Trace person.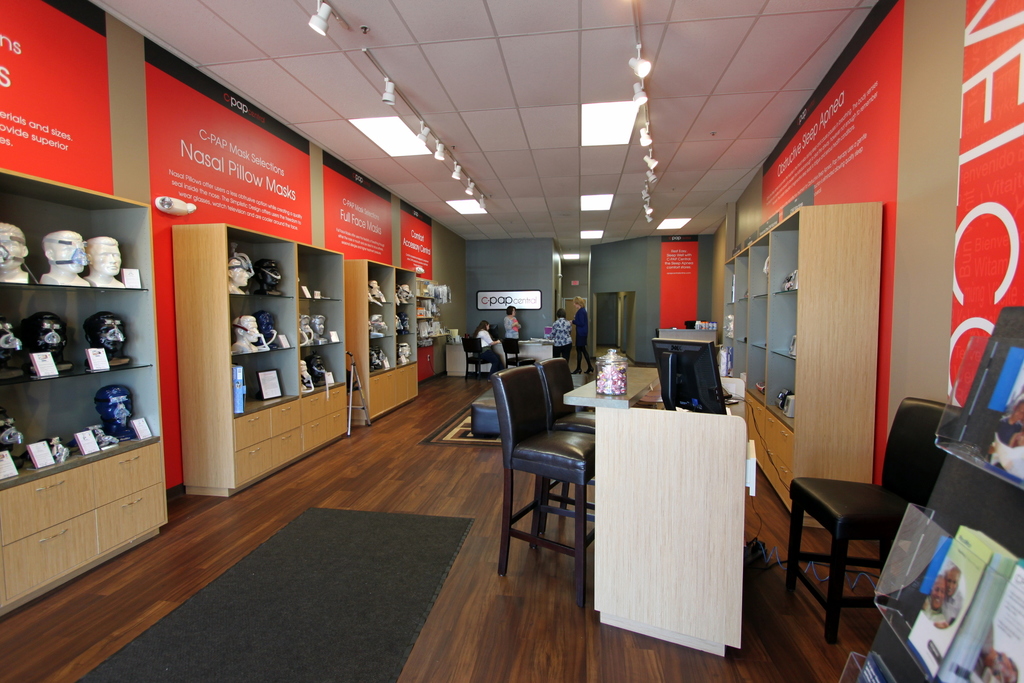
Traced to (left=19, top=311, right=66, bottom=365).
